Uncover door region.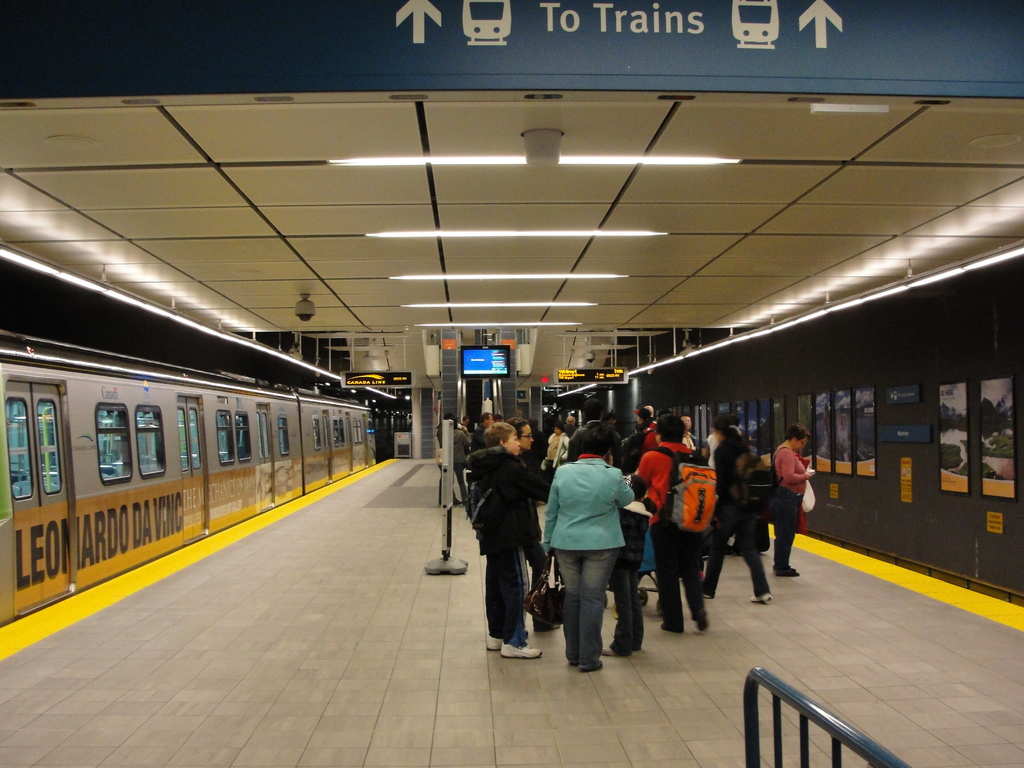
Uncovered: [3,382,74,614].
